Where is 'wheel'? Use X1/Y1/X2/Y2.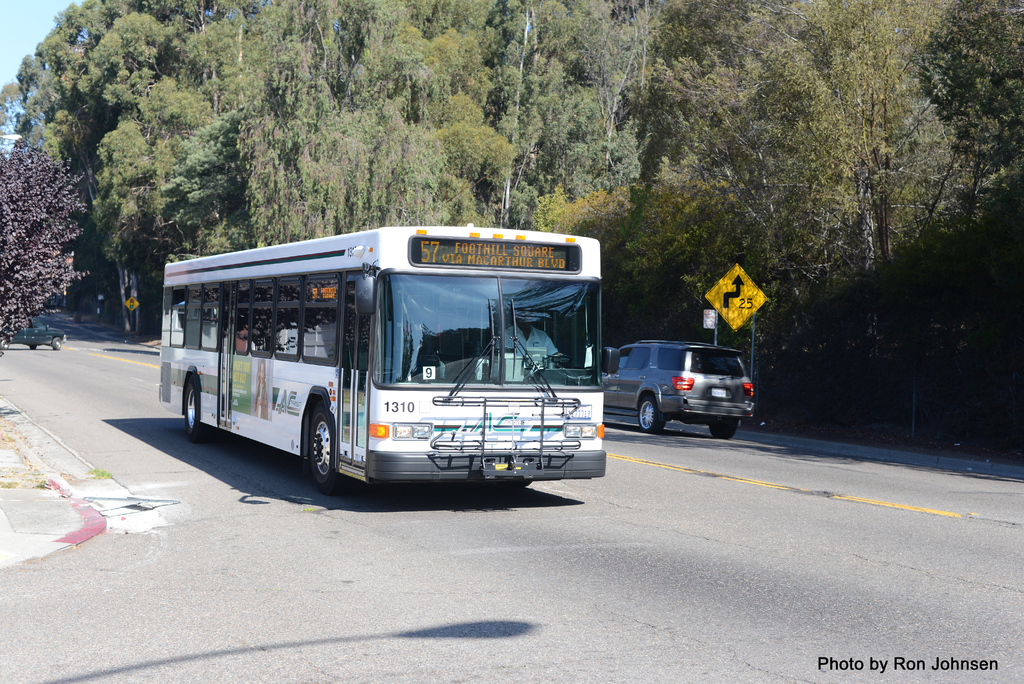
707/417/741/441.
